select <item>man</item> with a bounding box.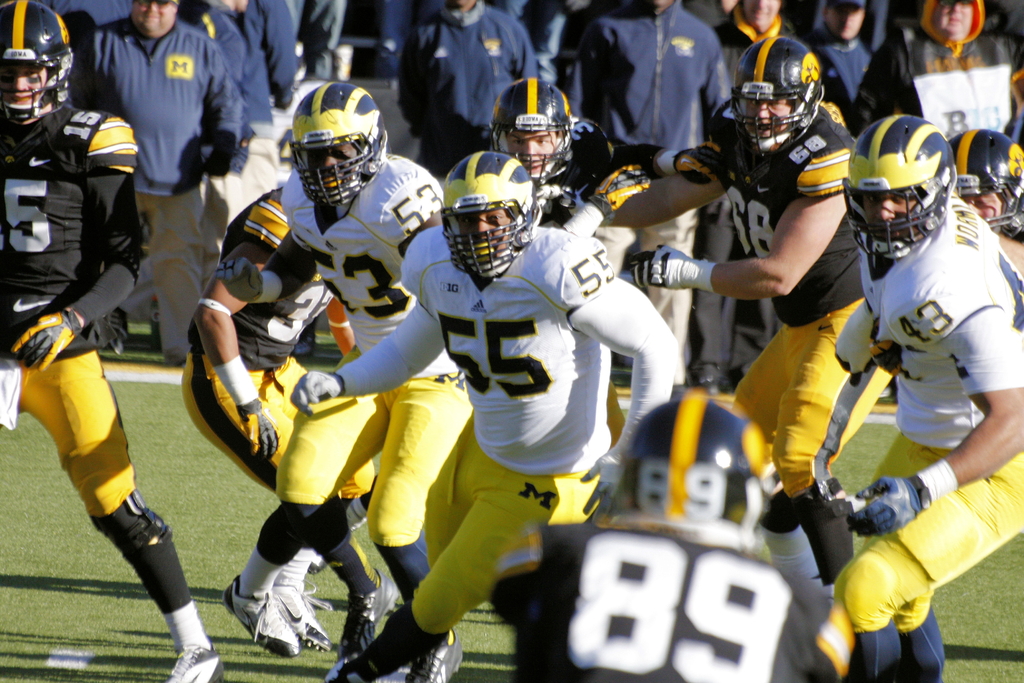
705,0,821,393.
